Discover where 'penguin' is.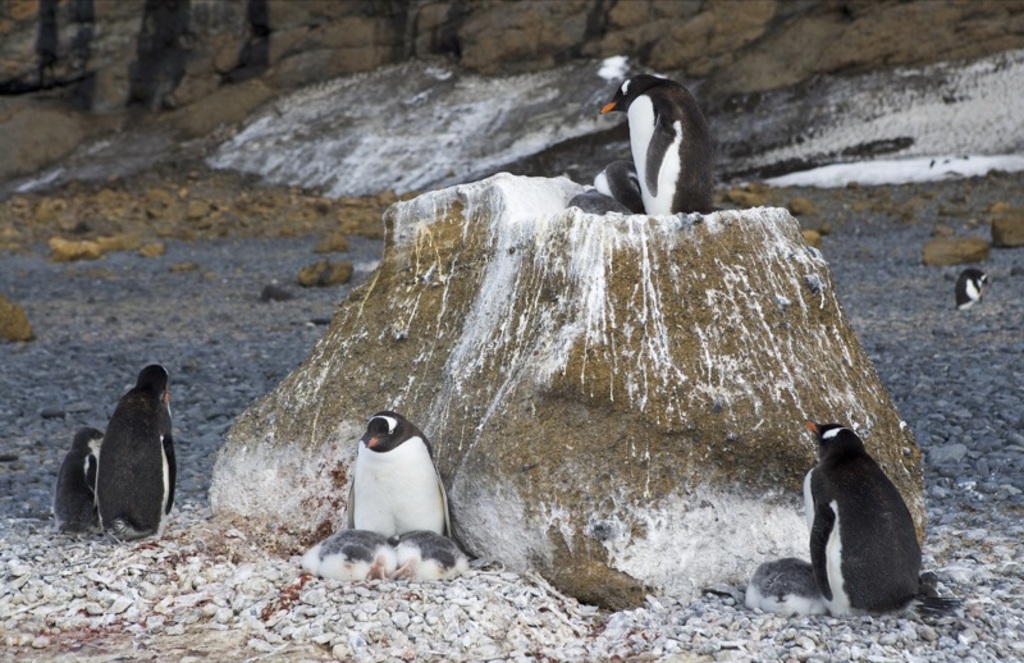
Discovered at 56, 426, 102, 525.
